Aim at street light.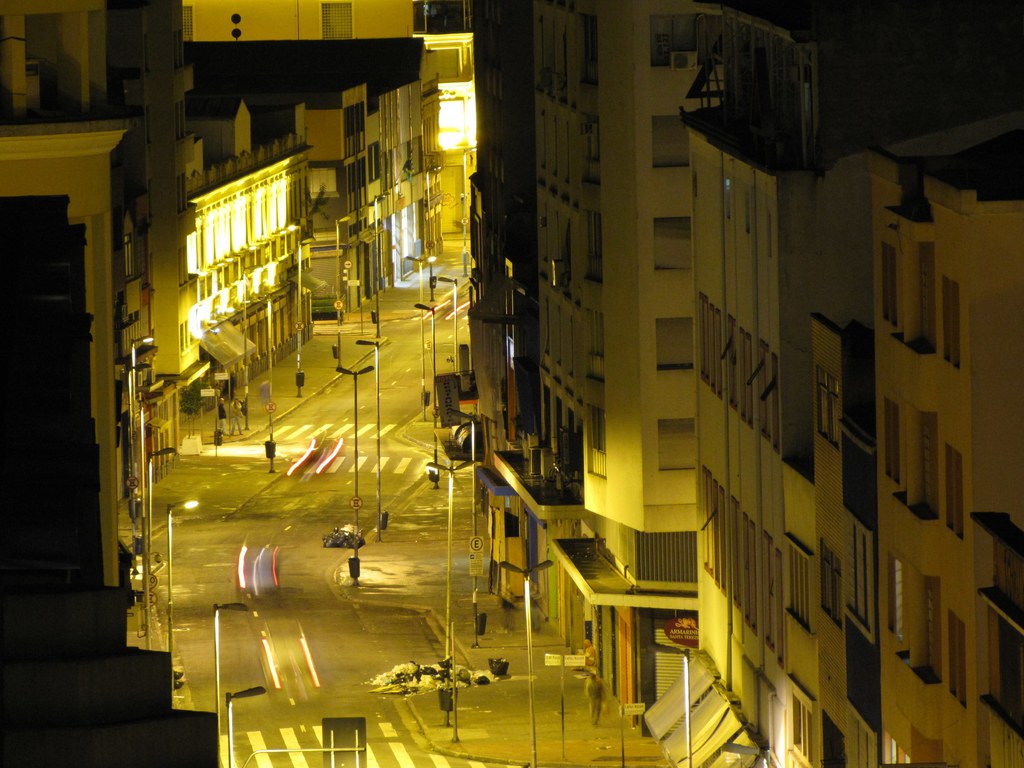
Aimed at [354, 338, 382, 538].
